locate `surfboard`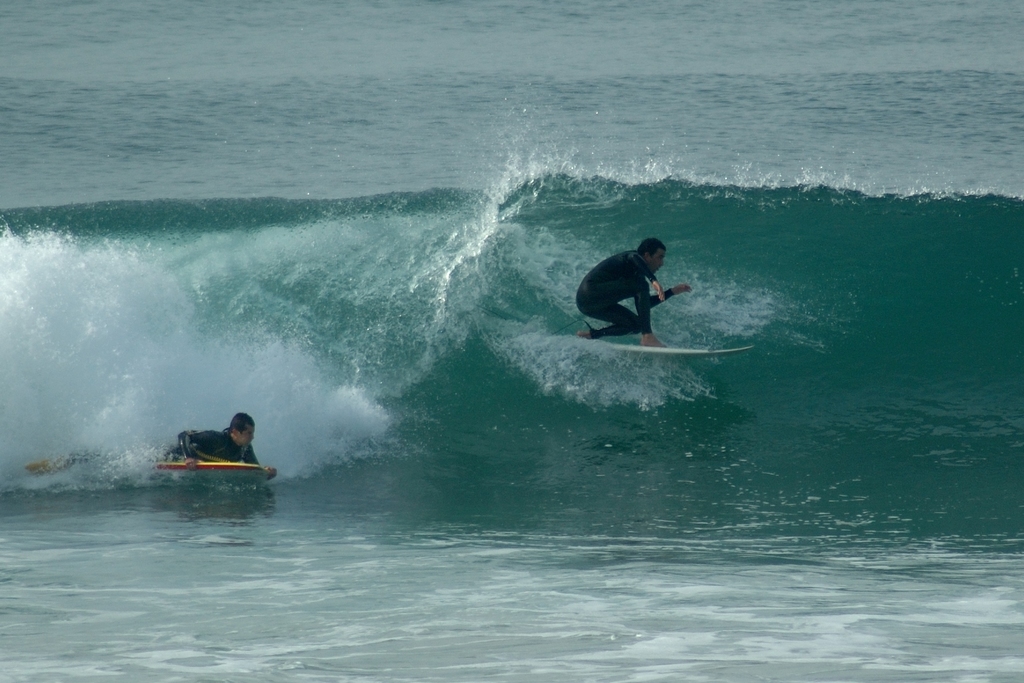
[129, 456, 271, 491]
